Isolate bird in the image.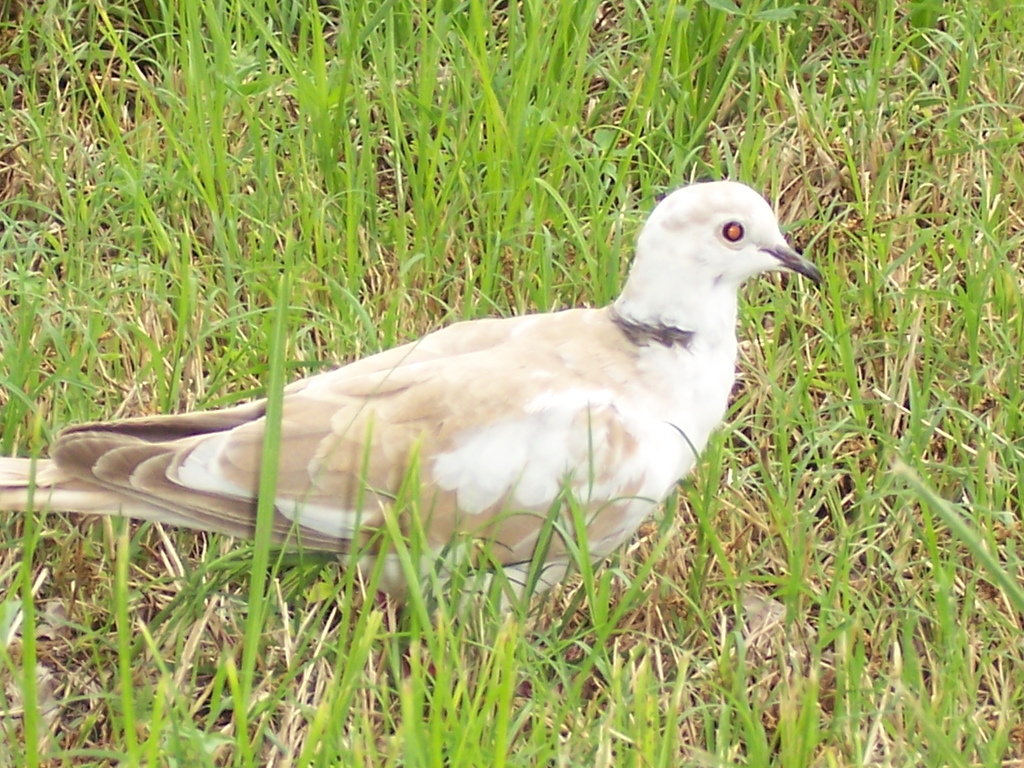
Isolated region: {"x1": 53, "y1": 184, "x2": 799, "y2": 610}.
